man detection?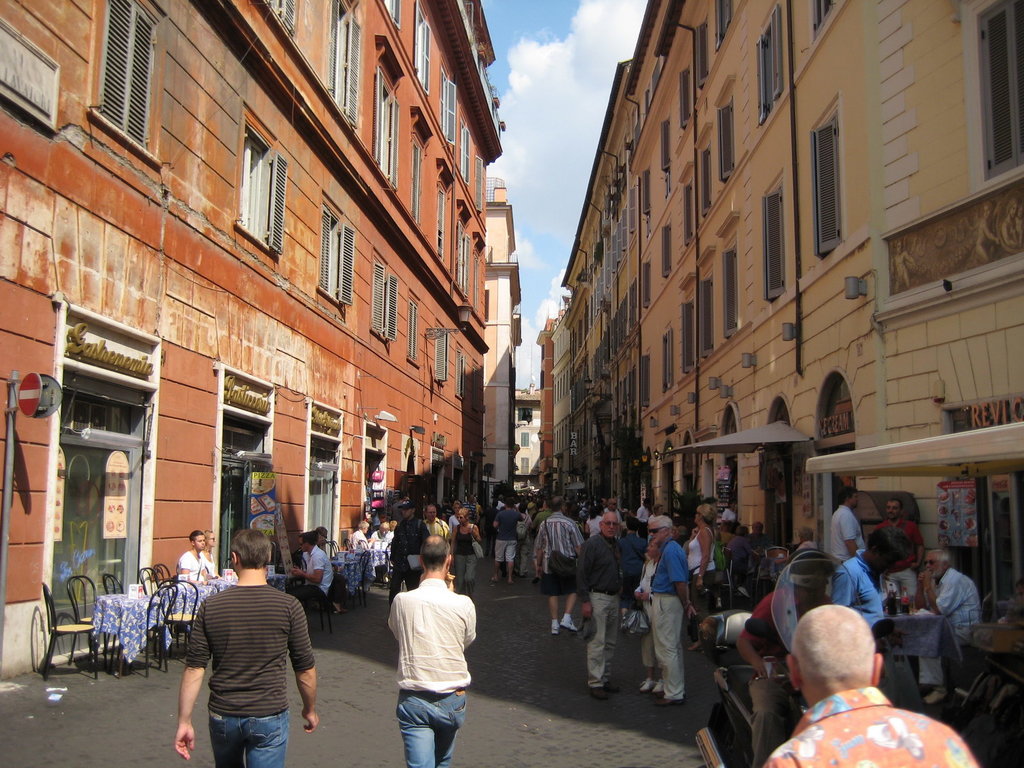
rect(757, 599, 983, 767)
